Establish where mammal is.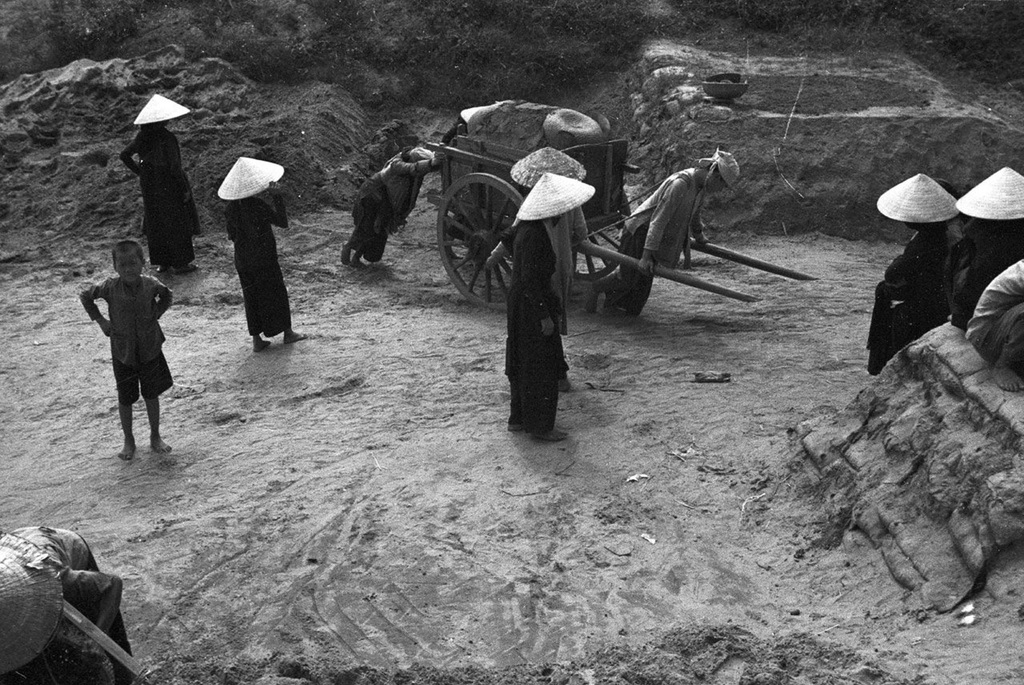
Established at (x1=964, y1=254, x2=1023, y2=389).
